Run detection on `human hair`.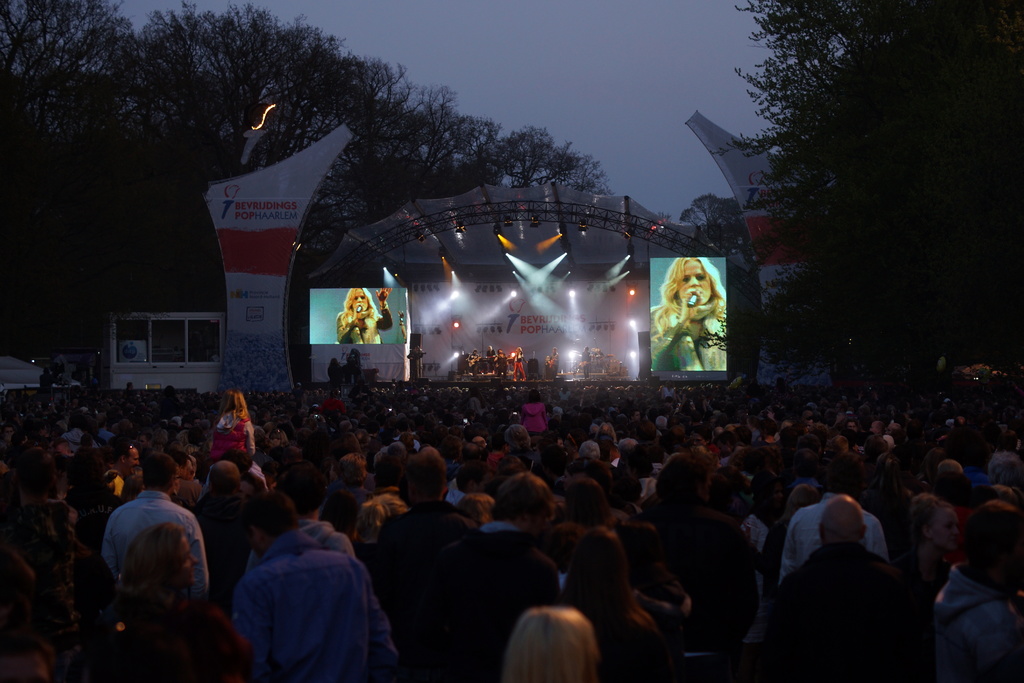
Result: Rect(518, 600, 598, 680).
